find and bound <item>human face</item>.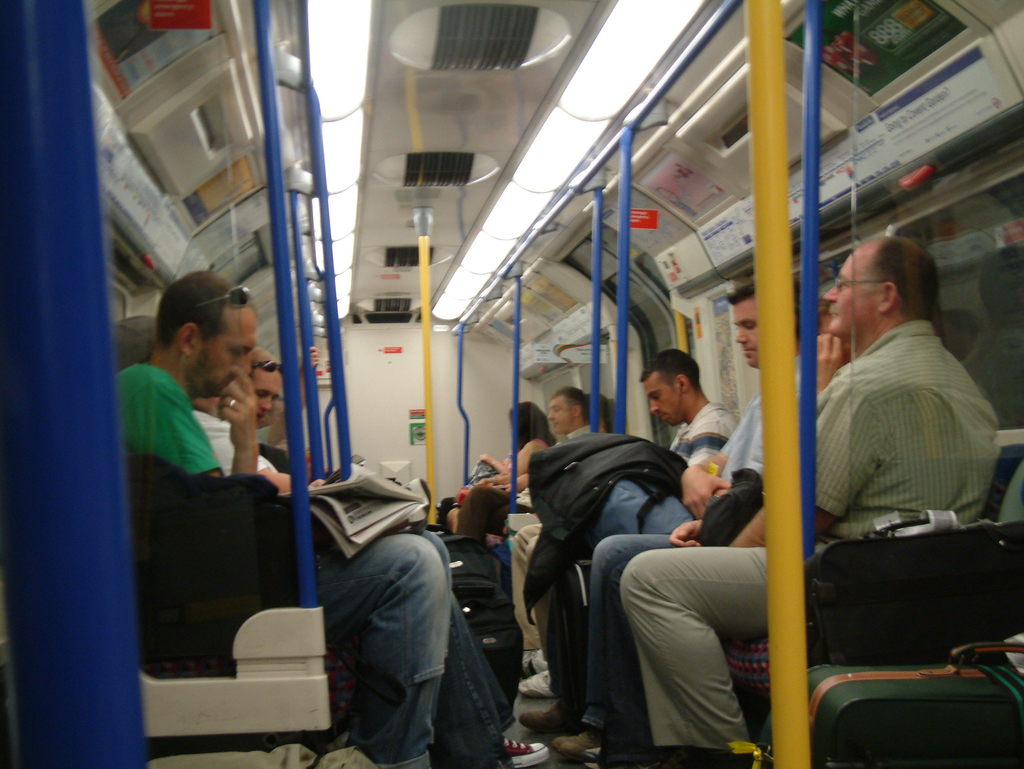
Bound: [733, 299, 755, 369].
